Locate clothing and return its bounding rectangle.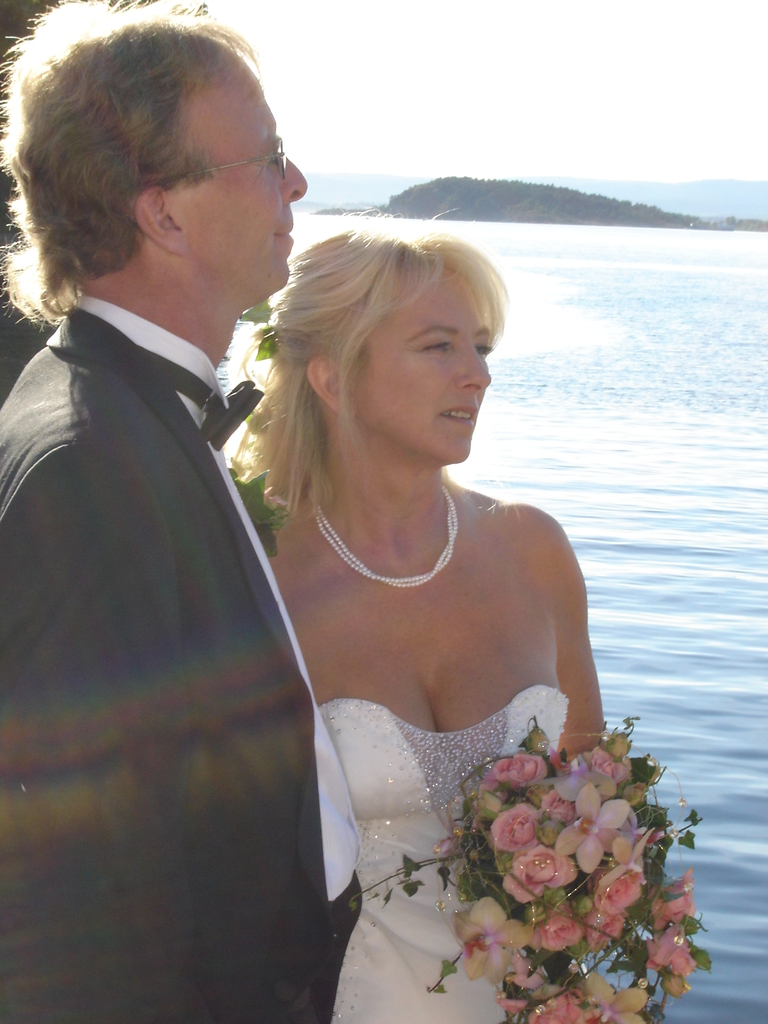
(20,158,321,1021).
